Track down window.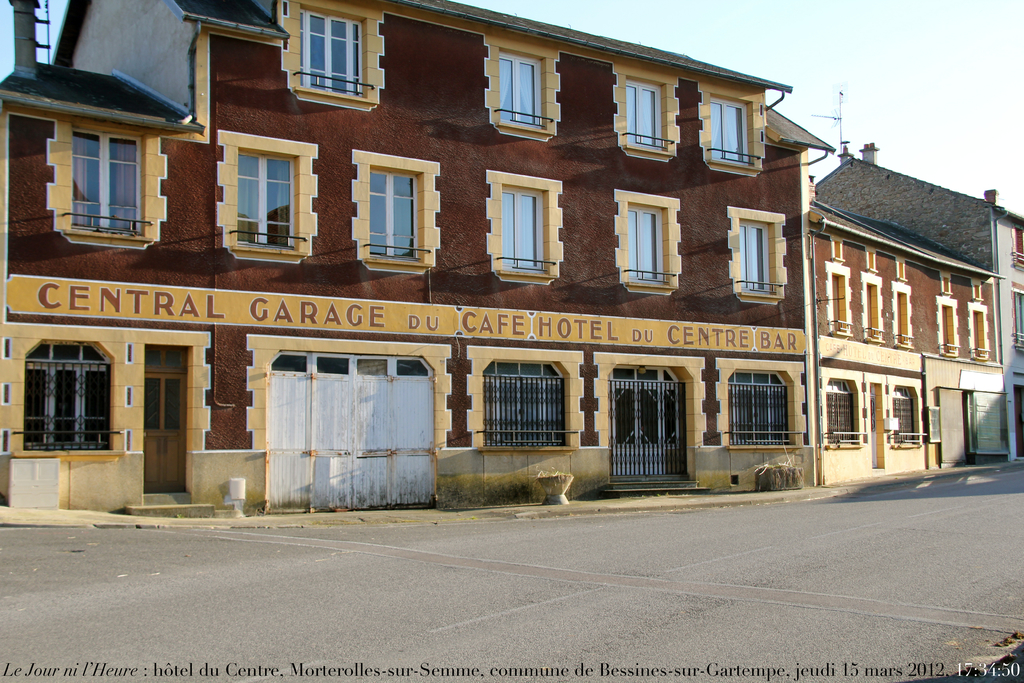
Tracked to BBox(727, 214, 776, 295).
